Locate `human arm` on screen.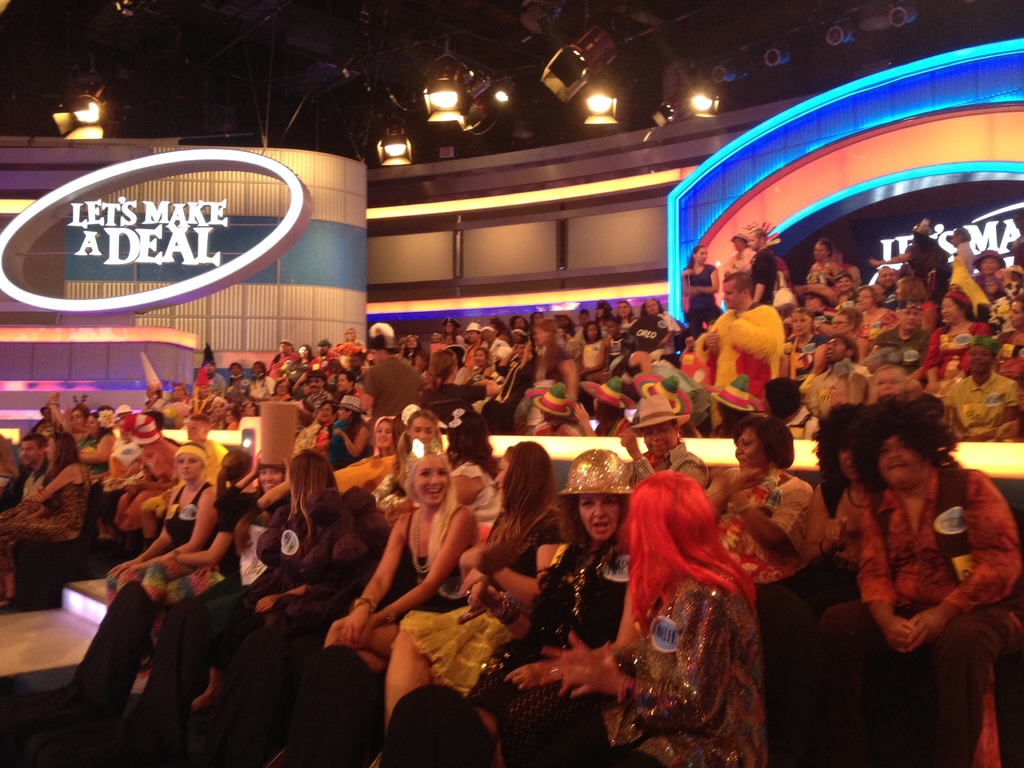
On screen at box(22, 468, 88, 538).
